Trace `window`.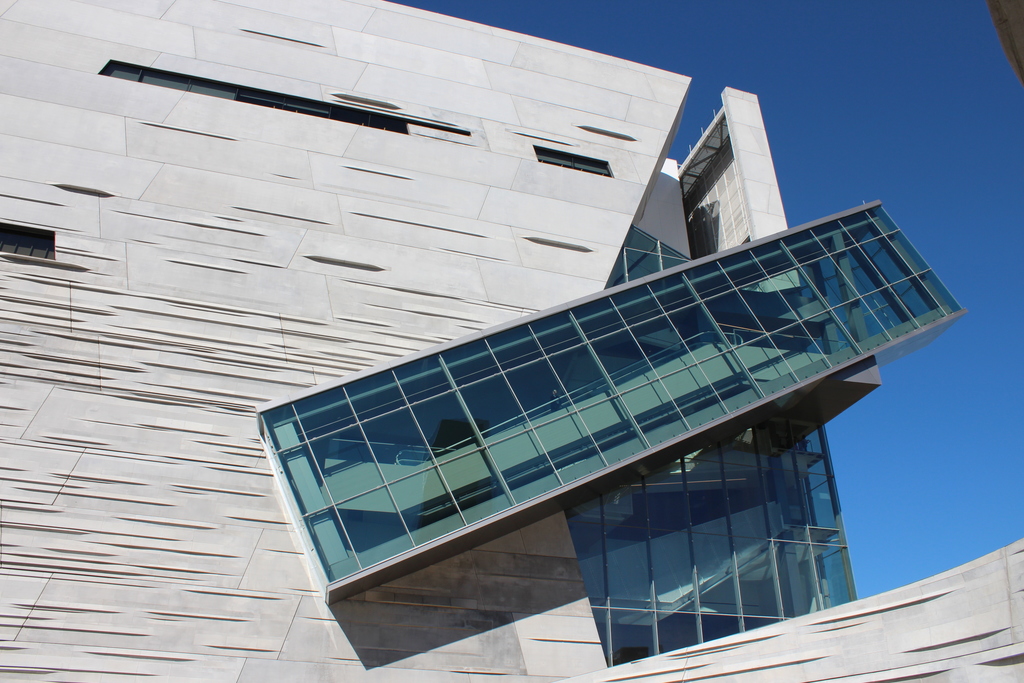
Traced to {"left": 584, "top": 457, "right": 810, "bottom": 630}.
